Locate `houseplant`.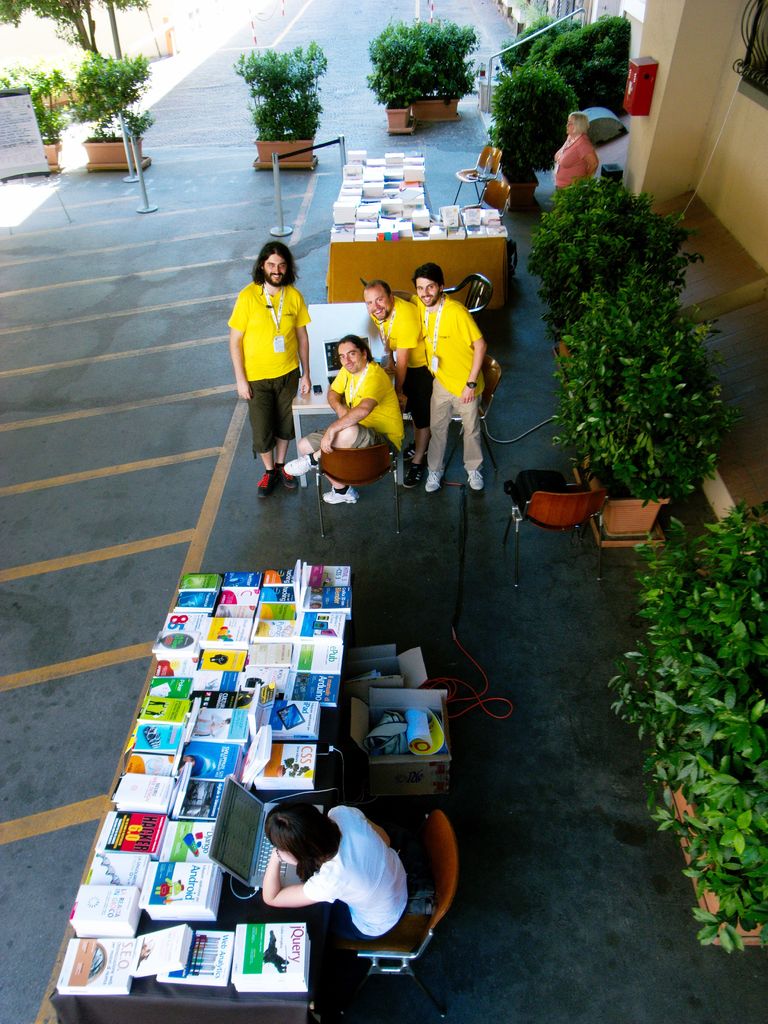
Bounding box: {"left": 359, "top": 15, "right": 429, "bottom": 127}.
